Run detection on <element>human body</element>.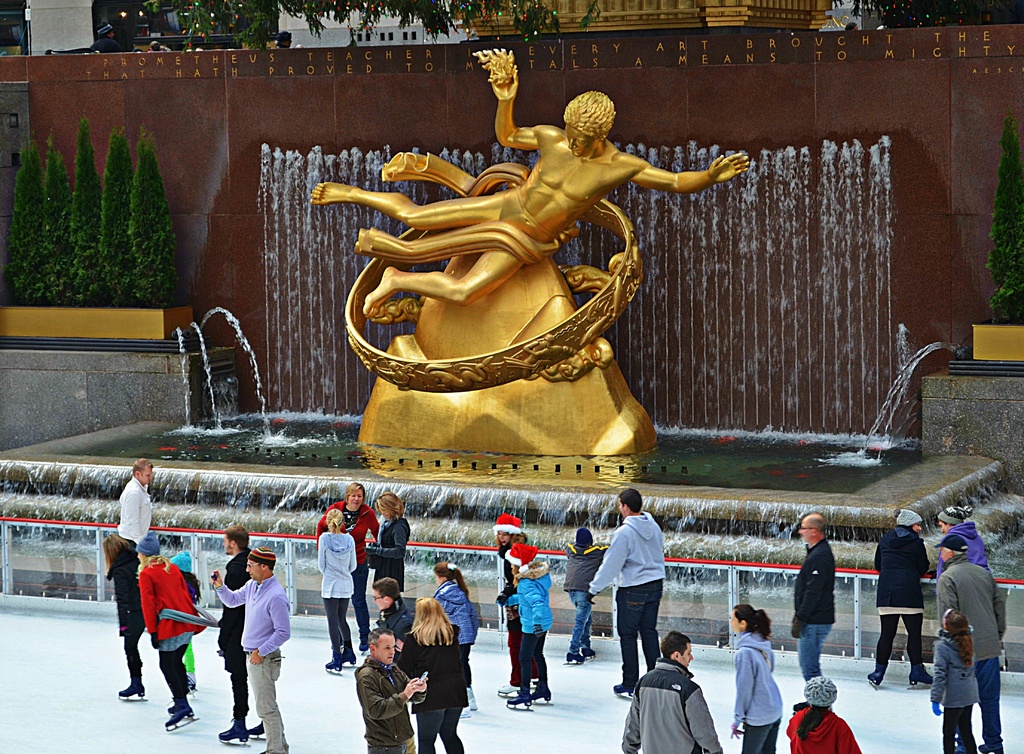
Result: {"left": 206, "top": 545, "right": 287, "bottom": 753}.
